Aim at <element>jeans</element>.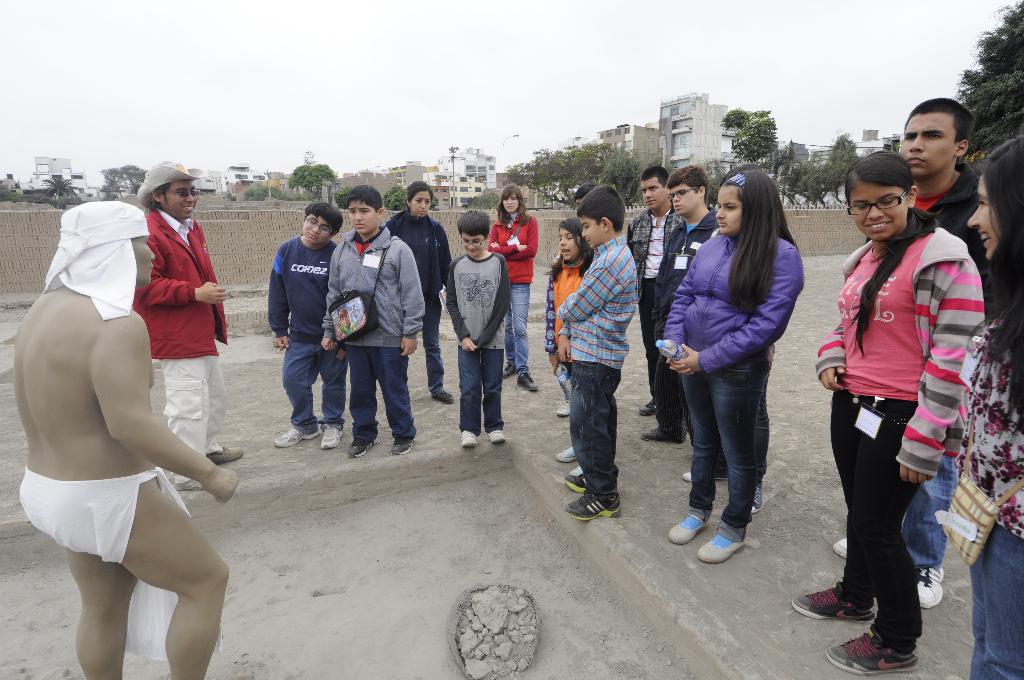
Aimed at 901:451:955:569.
